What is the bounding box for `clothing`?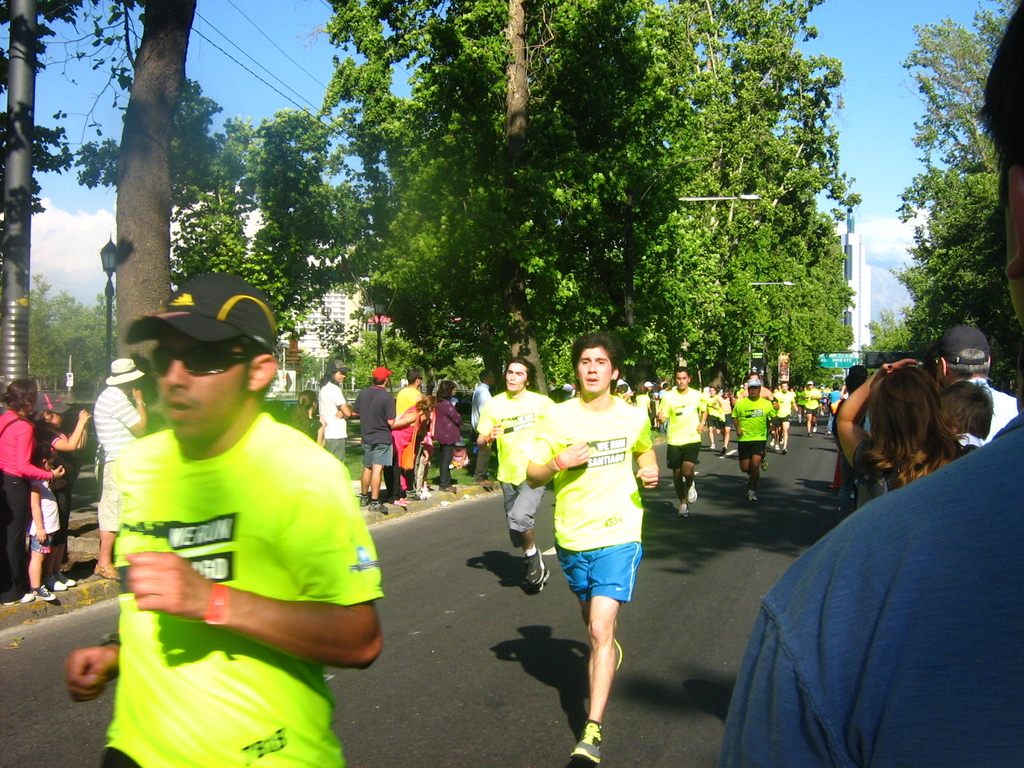
left=352, top=388, right=394, bottom=473.
